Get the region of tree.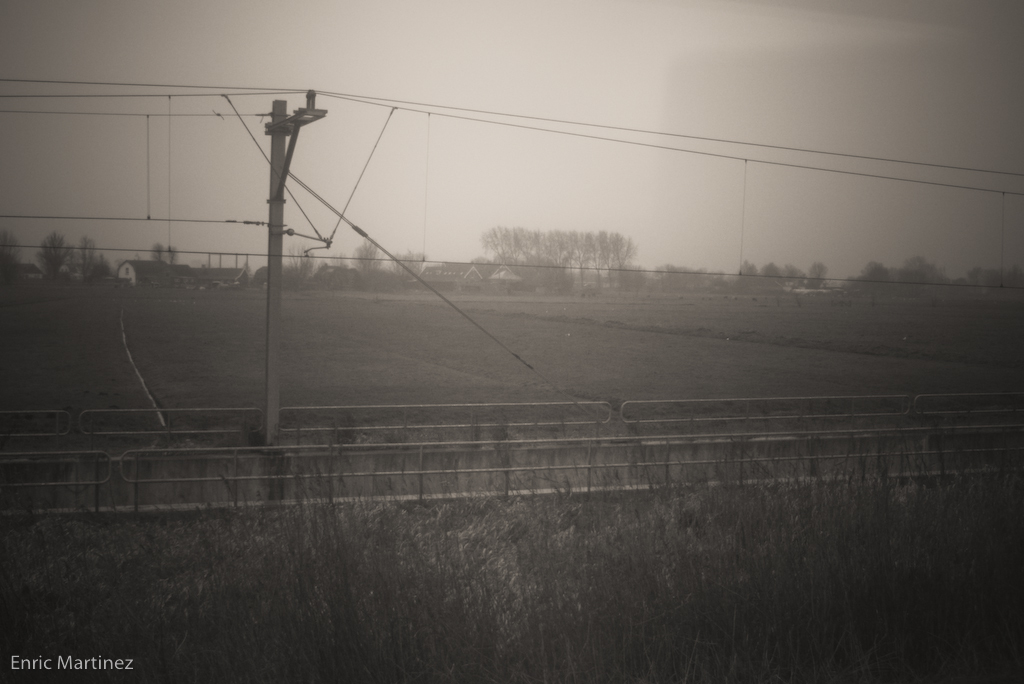
region(605, 230, 634, 283).
